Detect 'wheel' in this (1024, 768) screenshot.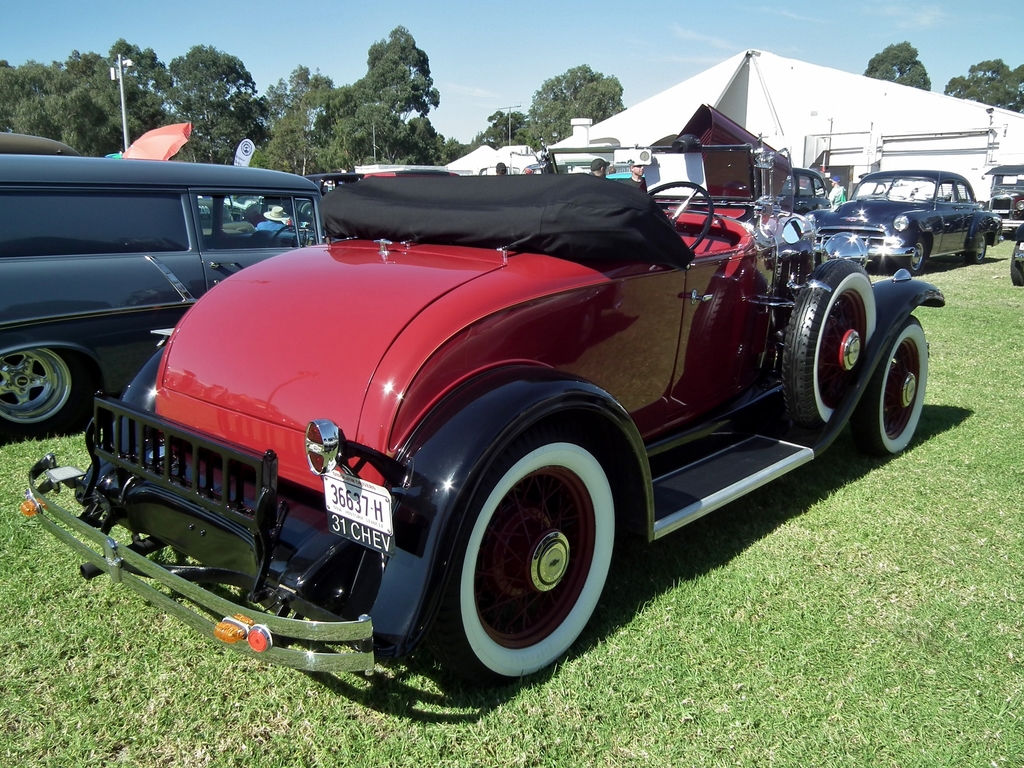
Detection: 780, 257, 877, 429.
